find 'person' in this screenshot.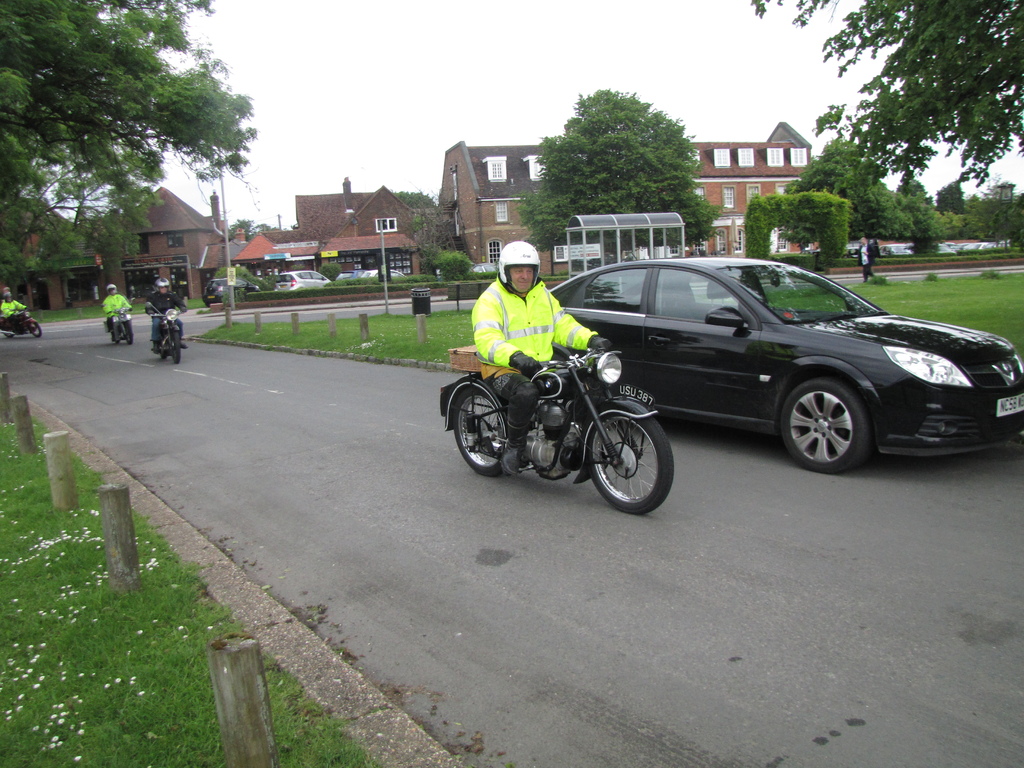
The bounding box for 'person' is bbox(469, 239, 611, 473).
